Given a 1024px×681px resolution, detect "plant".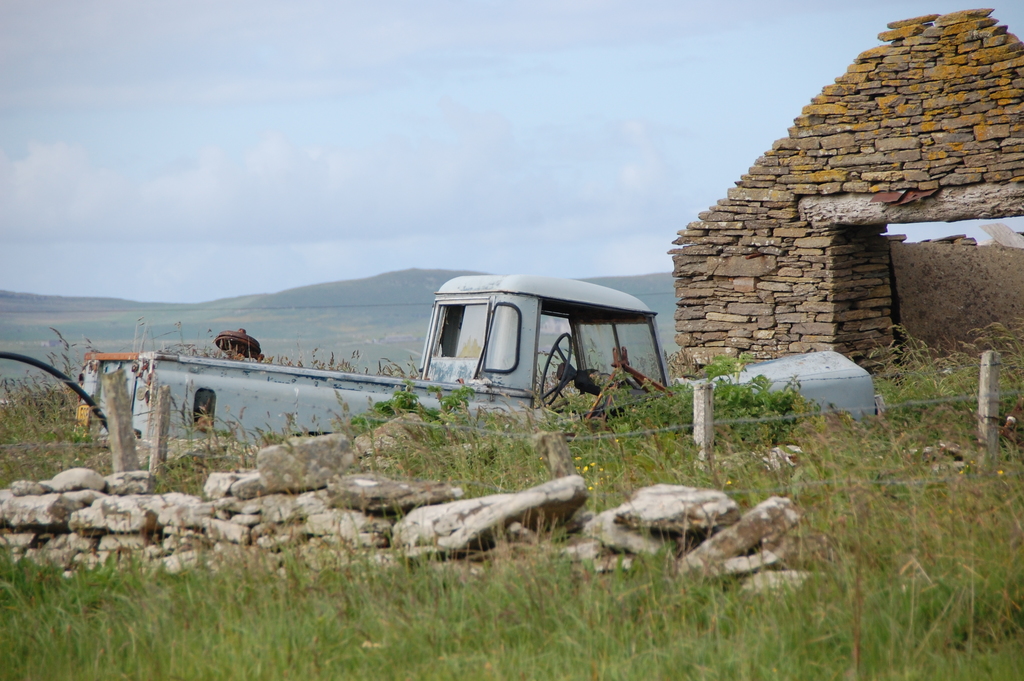
select_region(3, 317, 175, 486).
